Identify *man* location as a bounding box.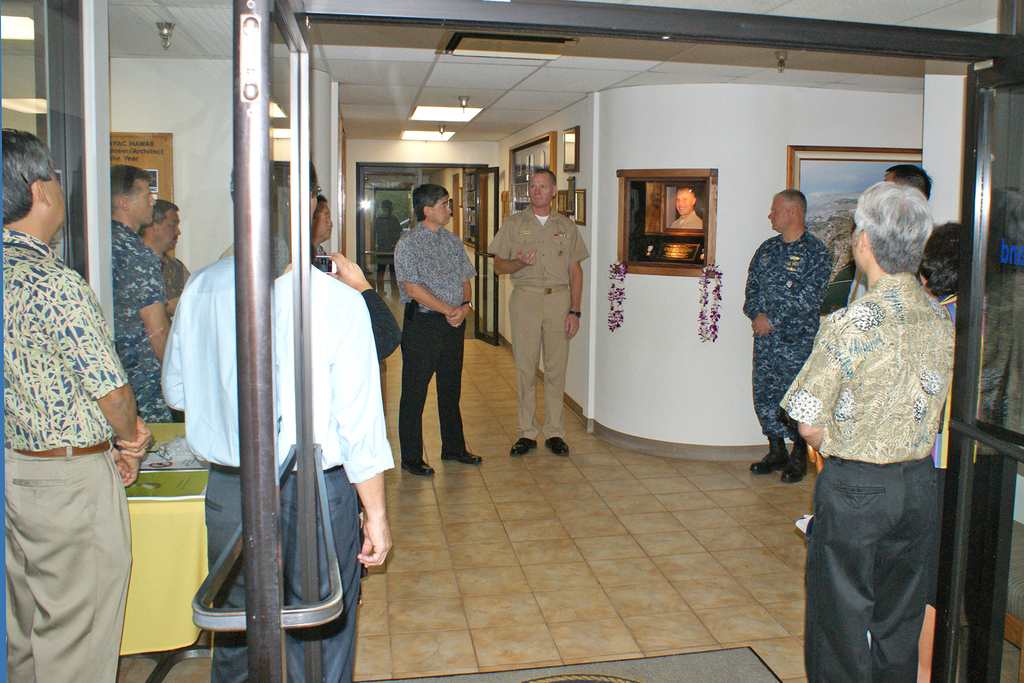
BBox(913, 230, 991, 611).
